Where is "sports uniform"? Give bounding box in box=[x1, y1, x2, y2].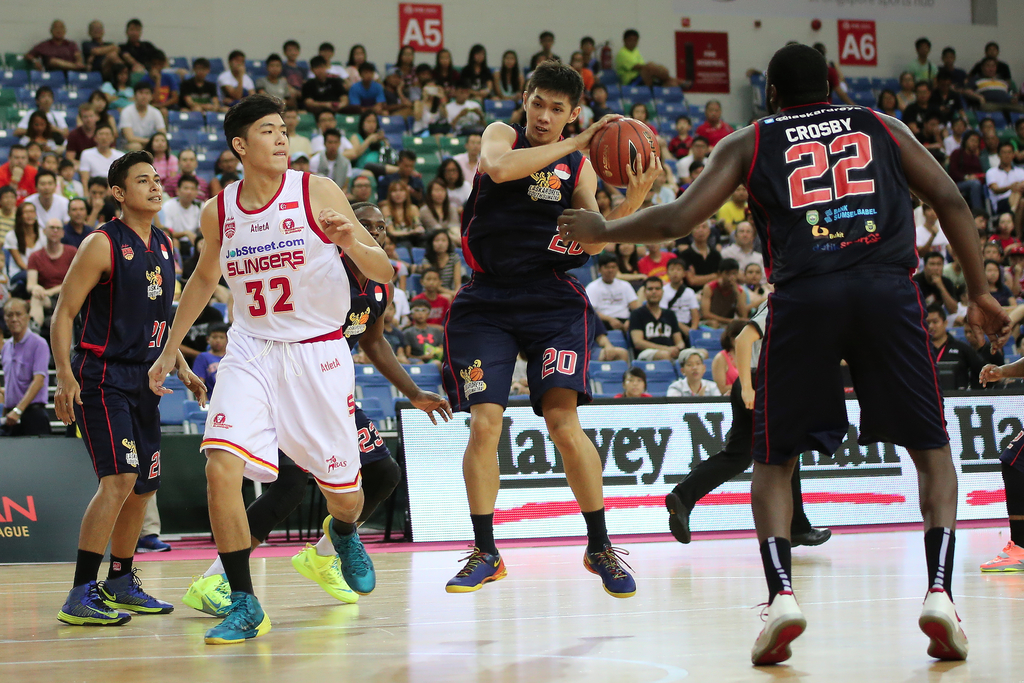
box=[730, 104, 954, 456].
